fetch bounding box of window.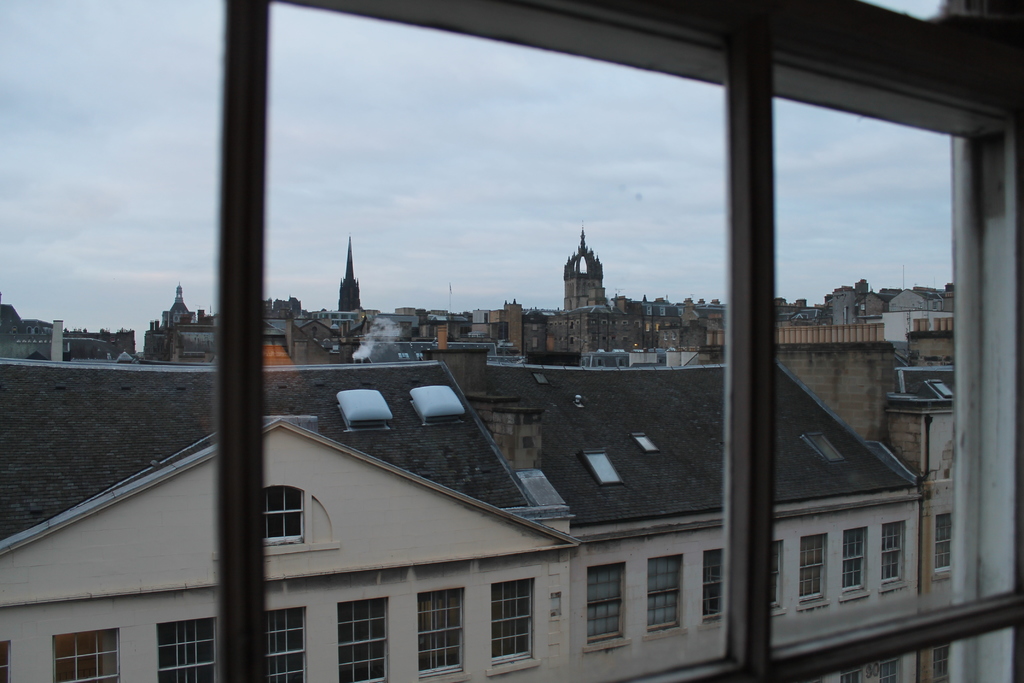
Bbox: [844,526,867,595].
